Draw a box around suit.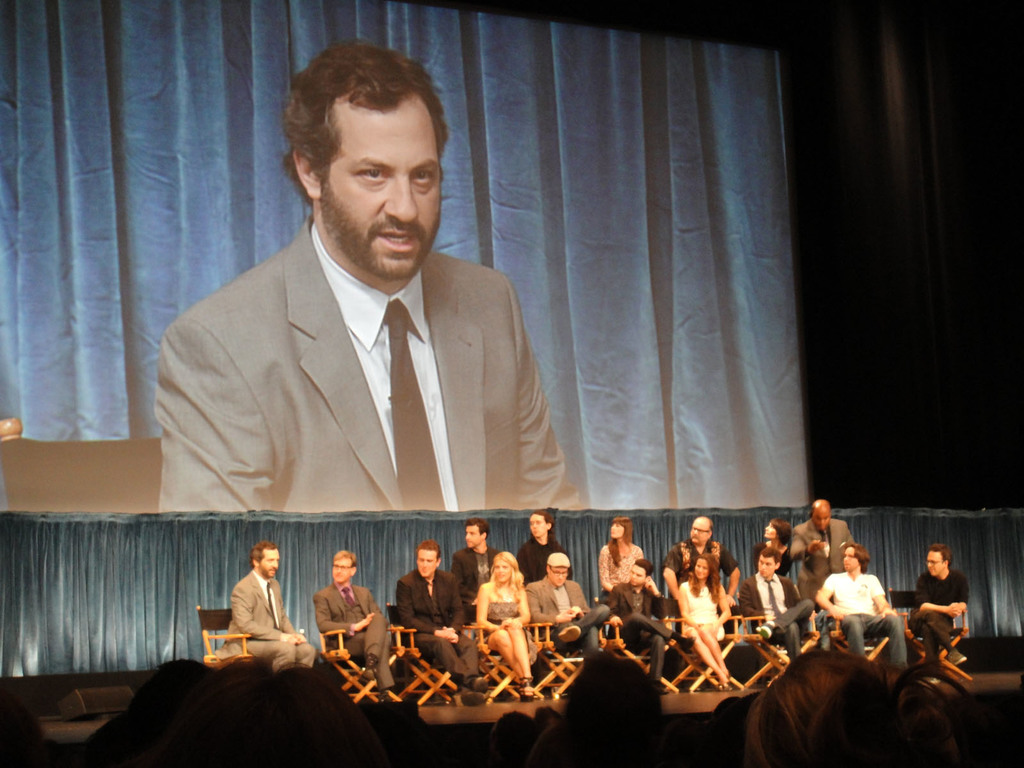
box=[515, 577, 591, 640].
